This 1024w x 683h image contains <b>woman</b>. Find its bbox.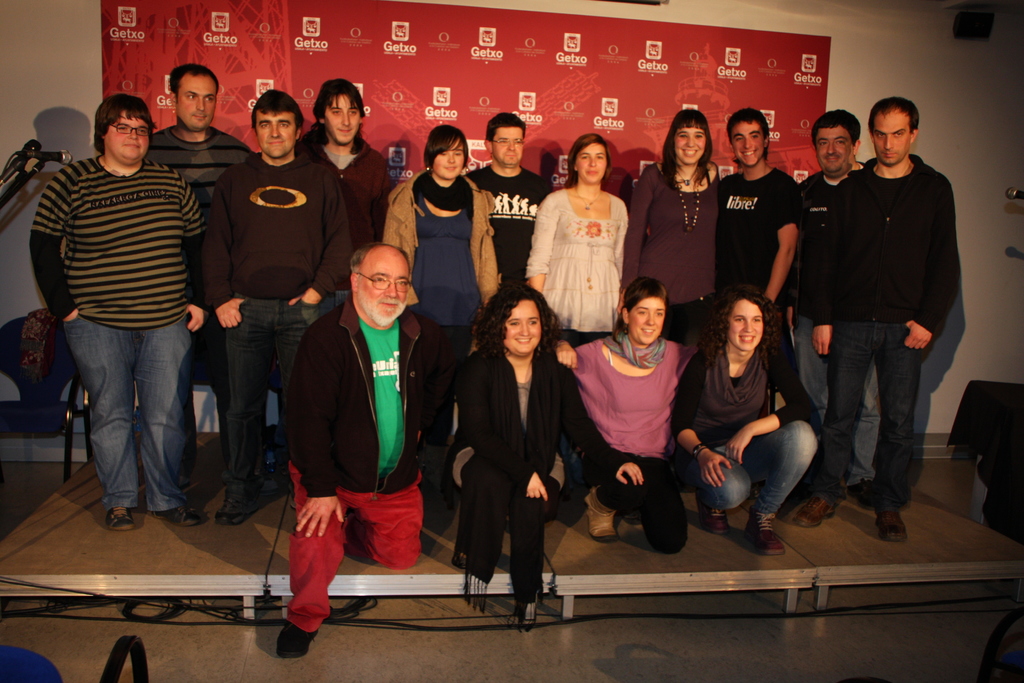
box=[673, 284, 821, 555].
